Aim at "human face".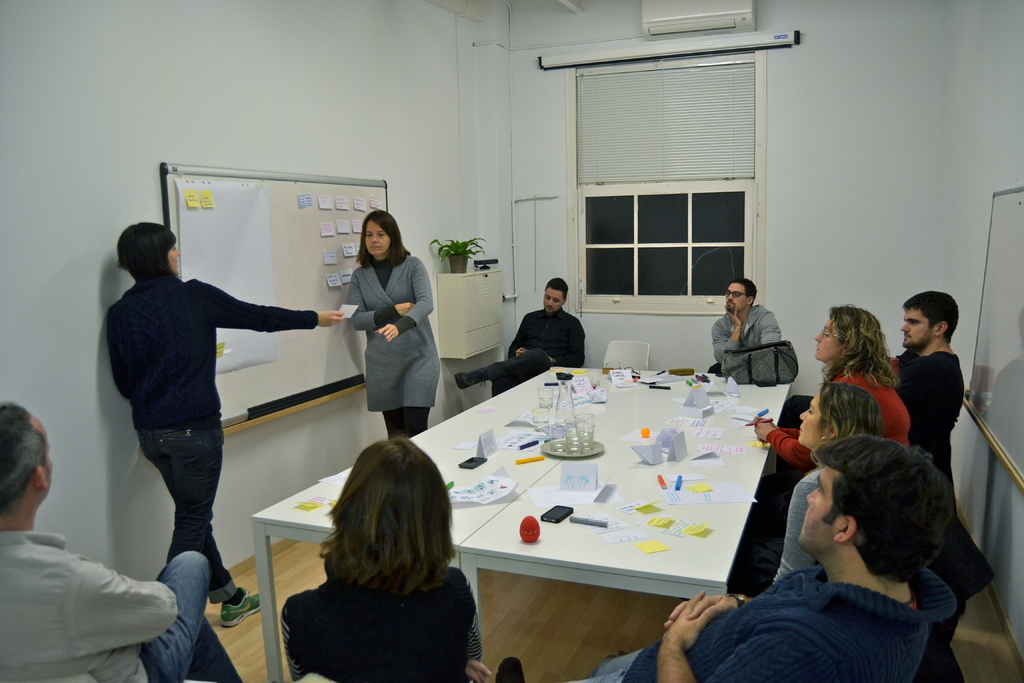
Aimed at rect(797, 391, 821, 449).
